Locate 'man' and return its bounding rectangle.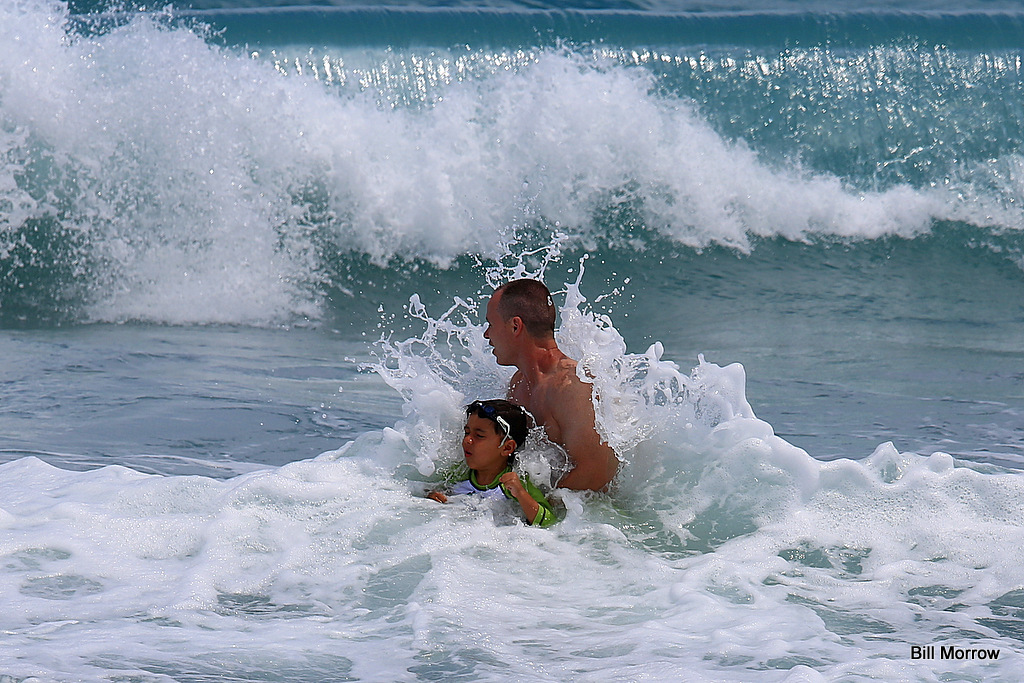
box=[472, 281, 618, 522].
